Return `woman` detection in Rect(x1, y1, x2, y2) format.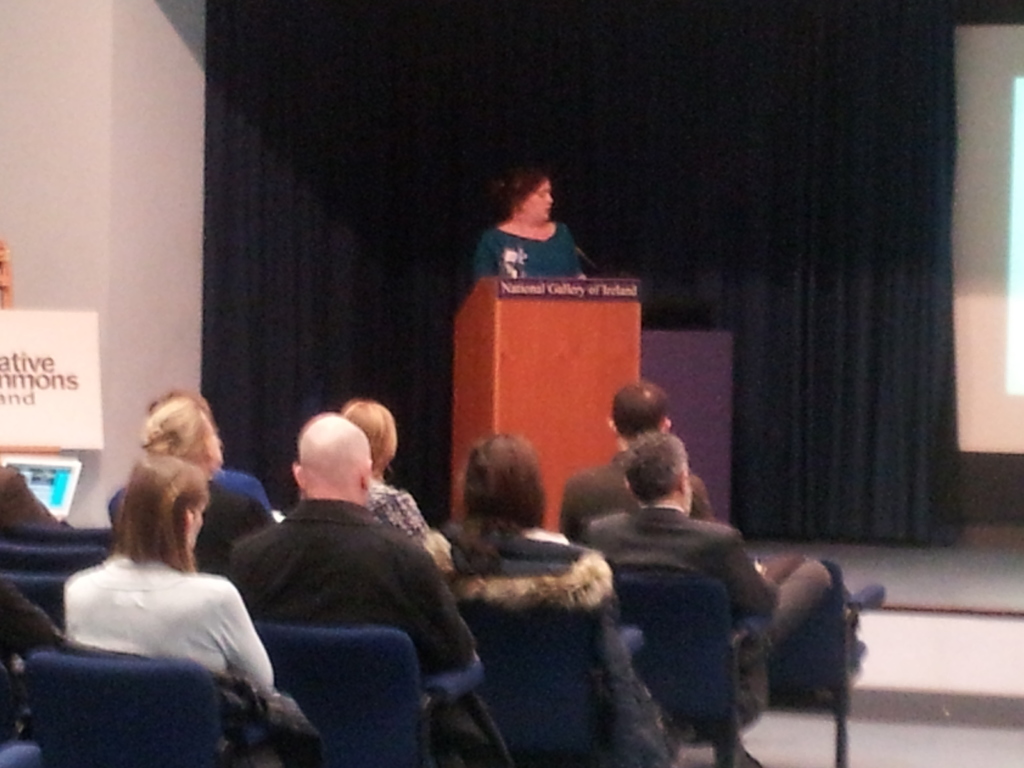
Rect(54, 448, 278, 757).
